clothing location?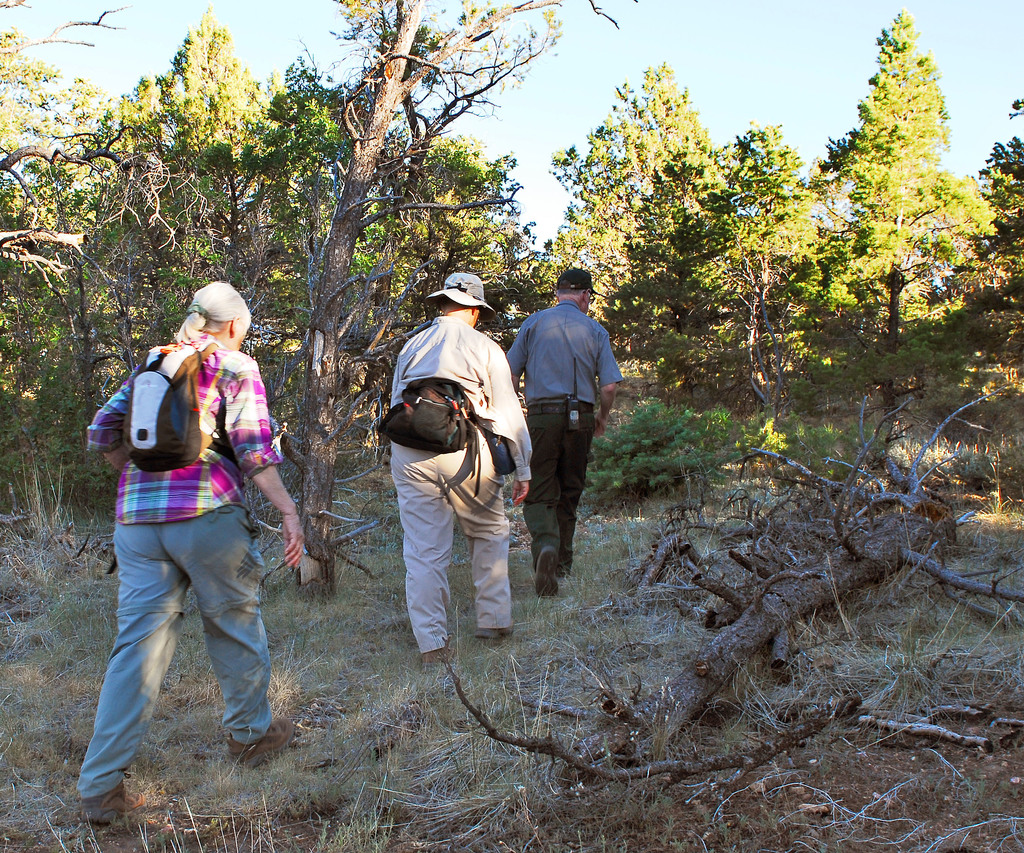
x1=392 y1=313 x2=534 y2=653
